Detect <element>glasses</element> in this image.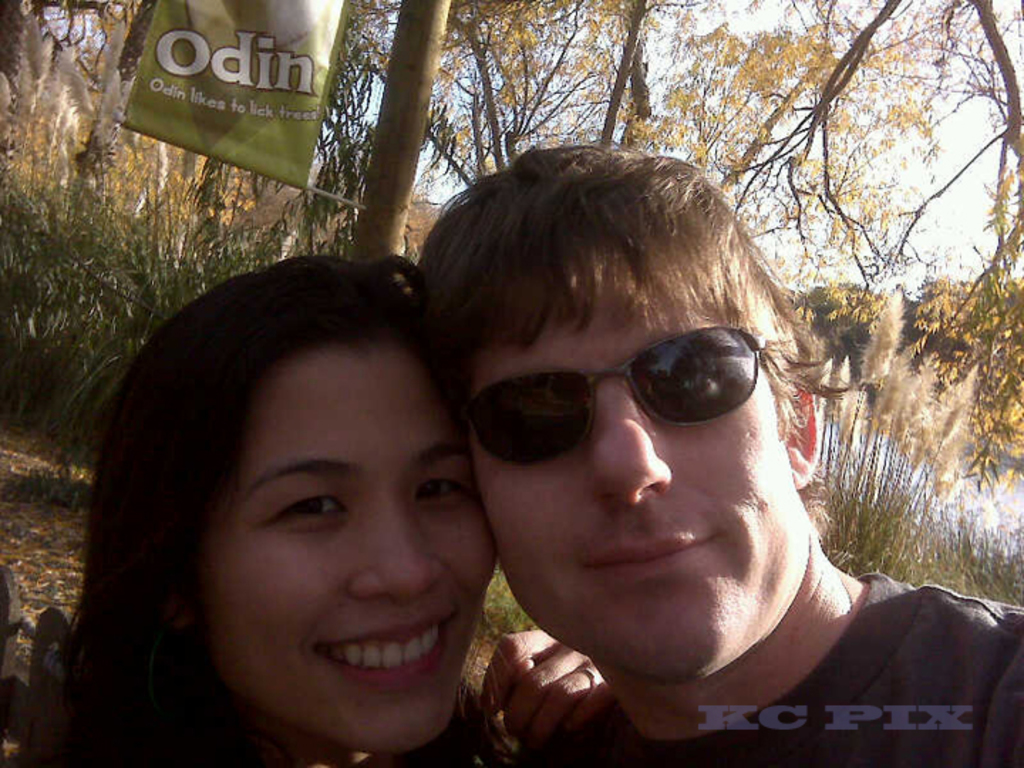
Detection: 442:346:785:476.
